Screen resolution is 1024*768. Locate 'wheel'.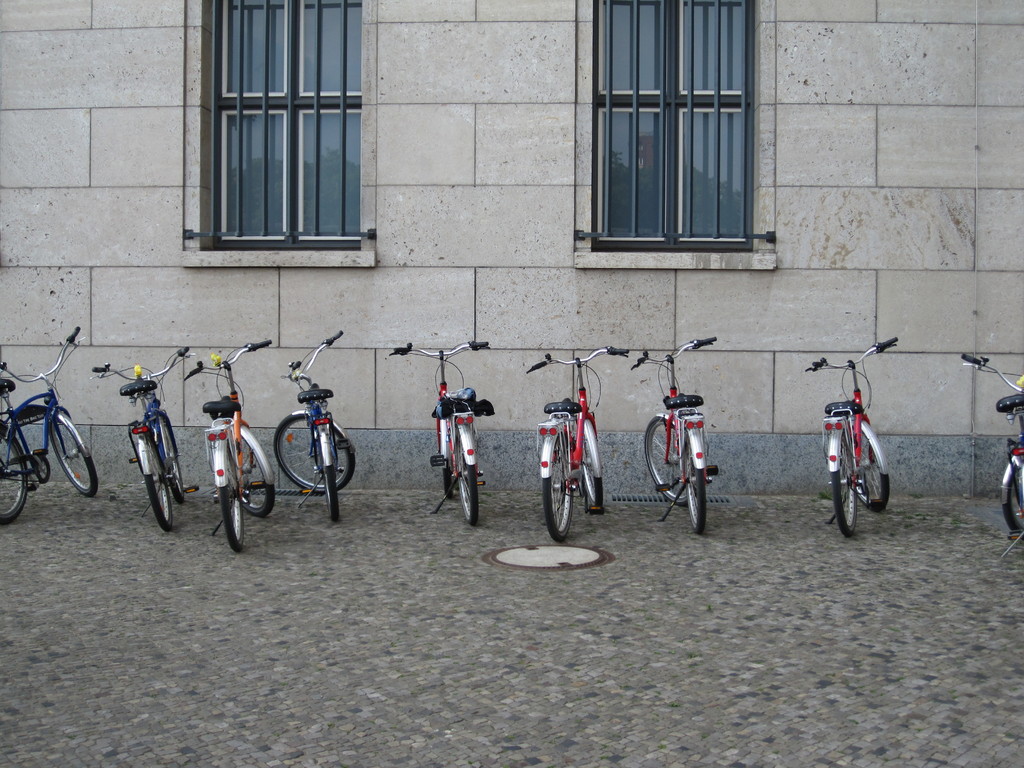
Rect(136, 426, 175, 532).
